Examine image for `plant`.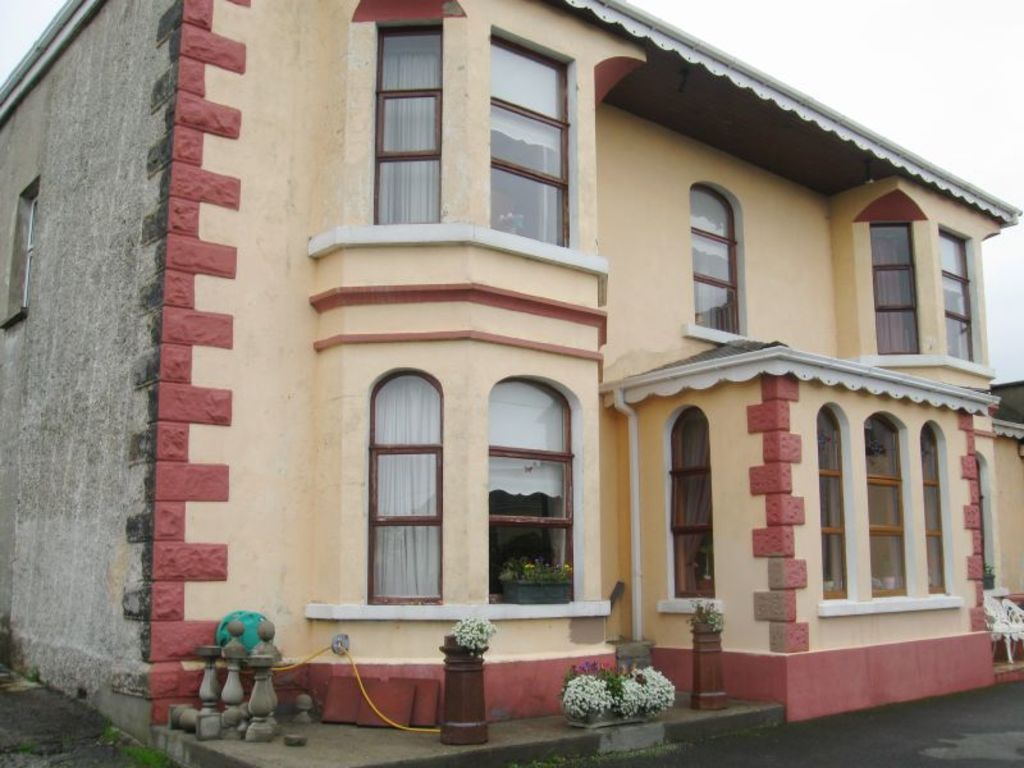
Examination result: region(495, 556, 575, 581).
